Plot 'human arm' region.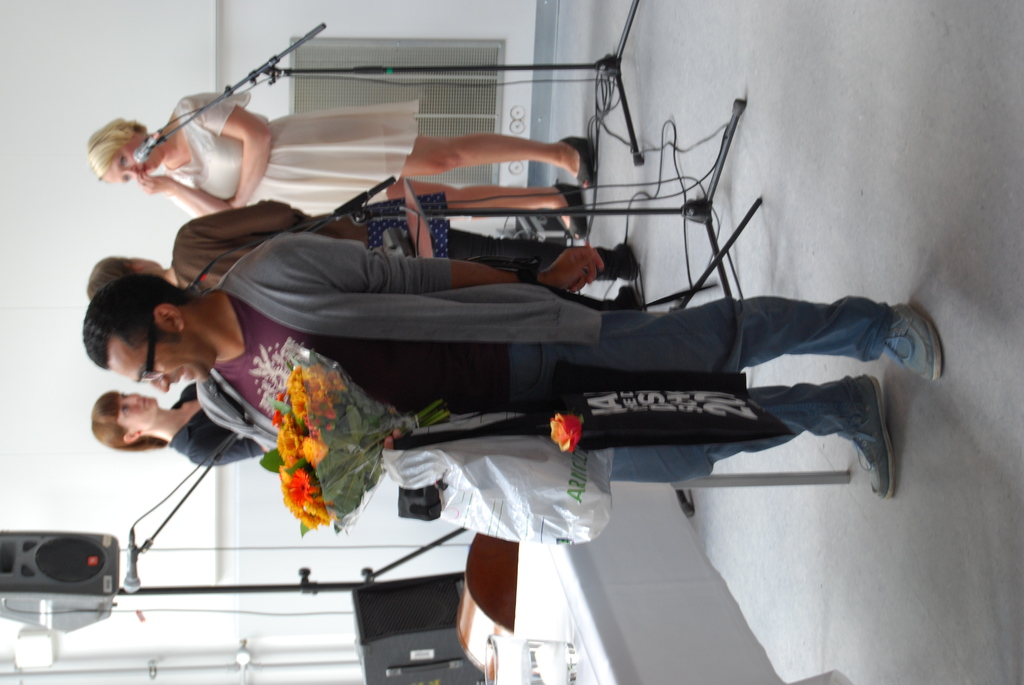
Plotted at locate(197, 102, 271, 209).
